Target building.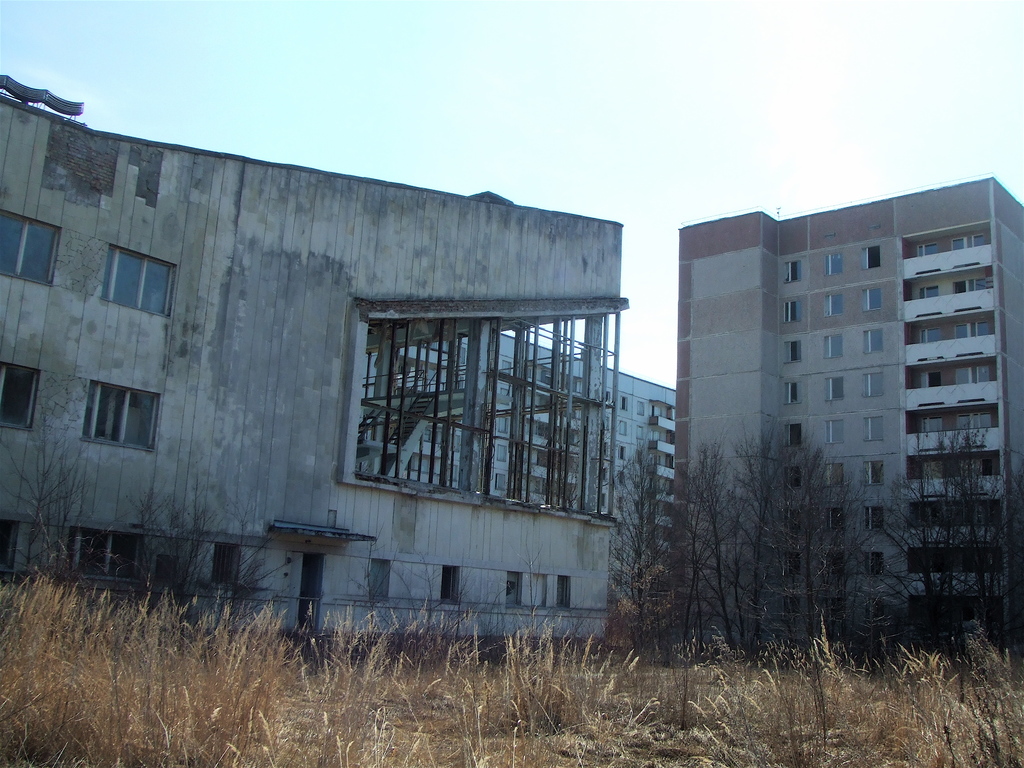
Target region: (0,53,625,646).
